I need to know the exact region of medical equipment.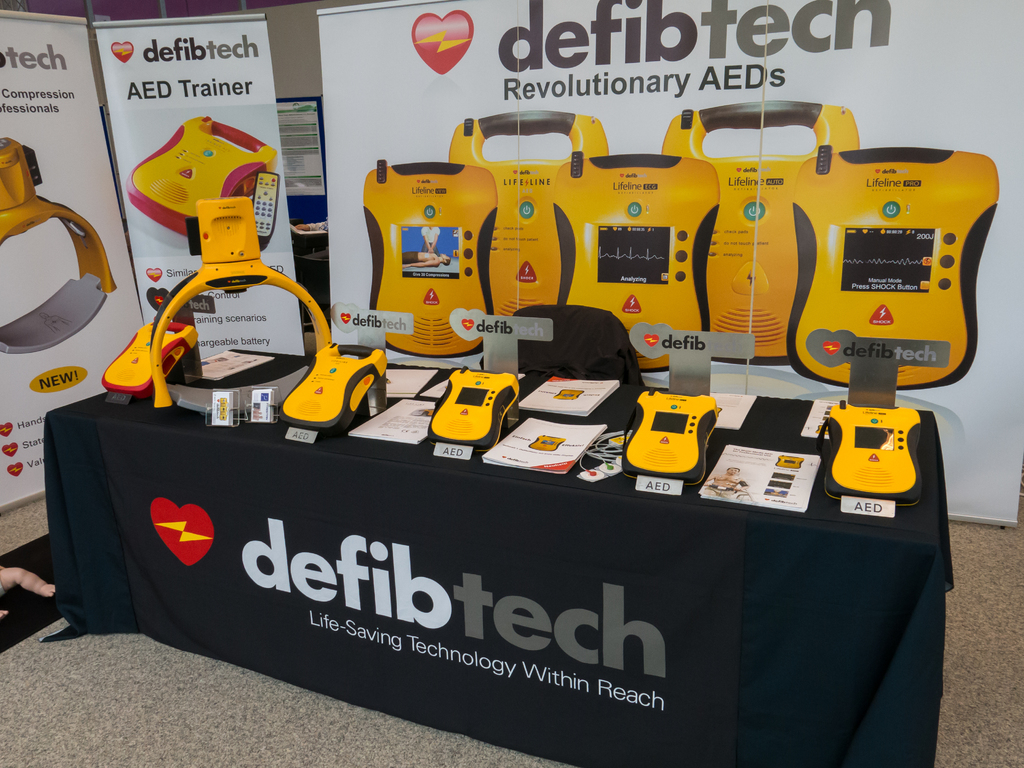
Region: (279, 344, 389, 432).
